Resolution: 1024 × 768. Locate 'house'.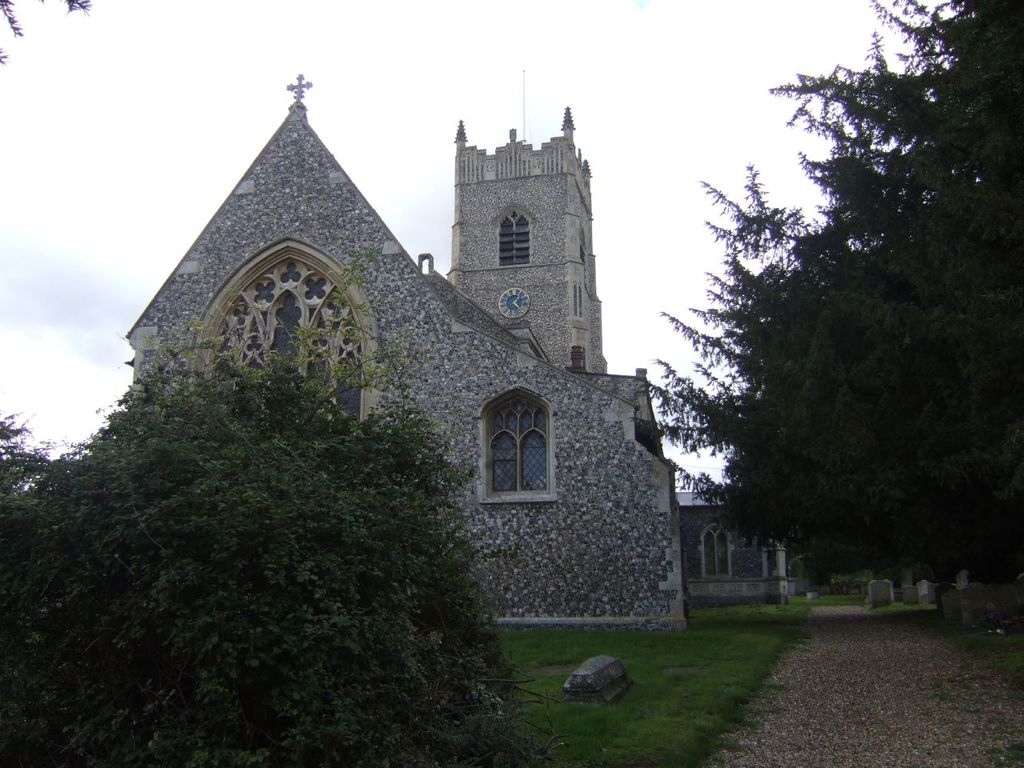
locate(667, 490, 788, 597).
